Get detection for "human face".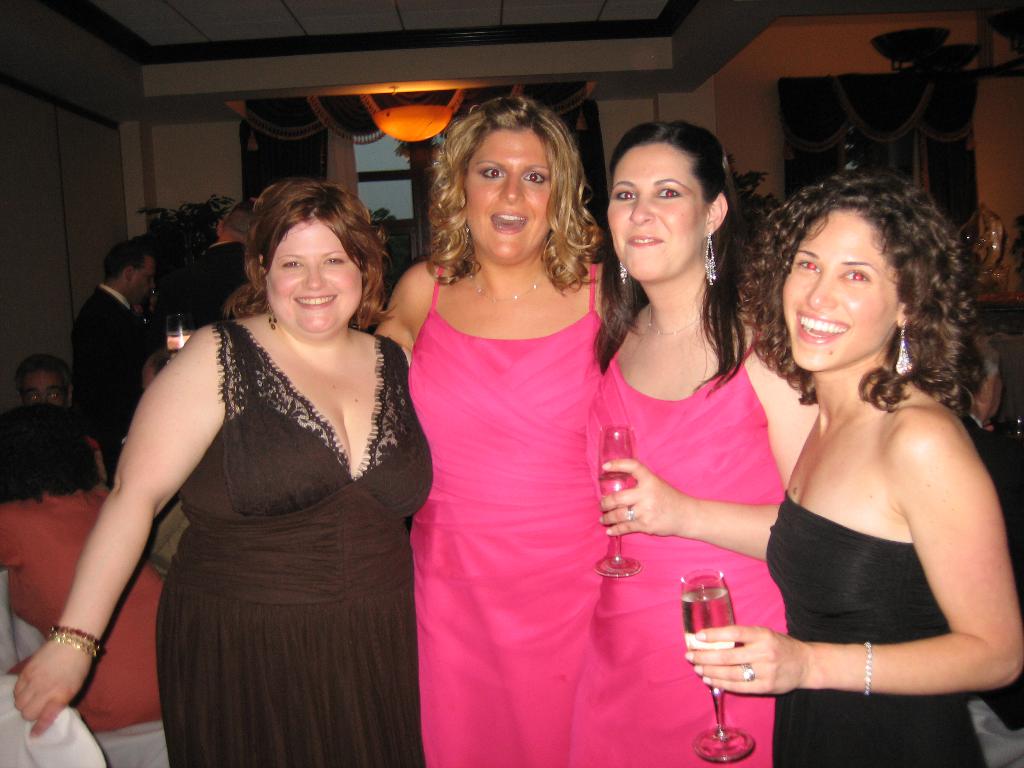
Detection: select_region(463, 129, 564, 273).
